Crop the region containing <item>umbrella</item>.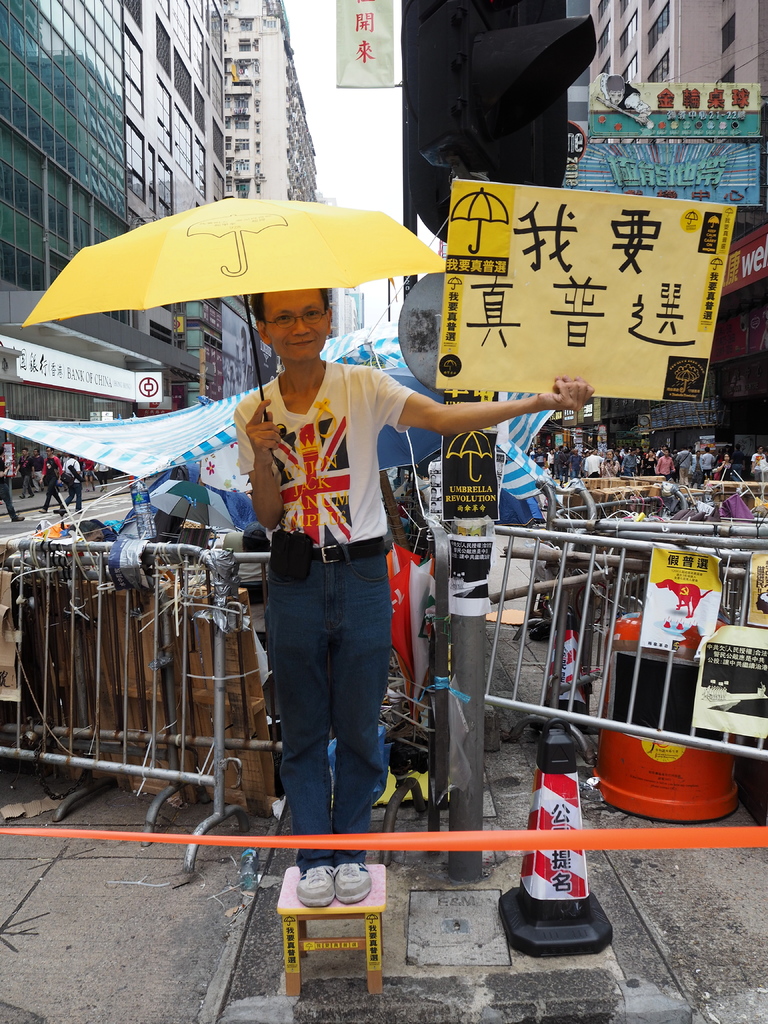
Crop region: bbox(454, 190, 510, 255).
